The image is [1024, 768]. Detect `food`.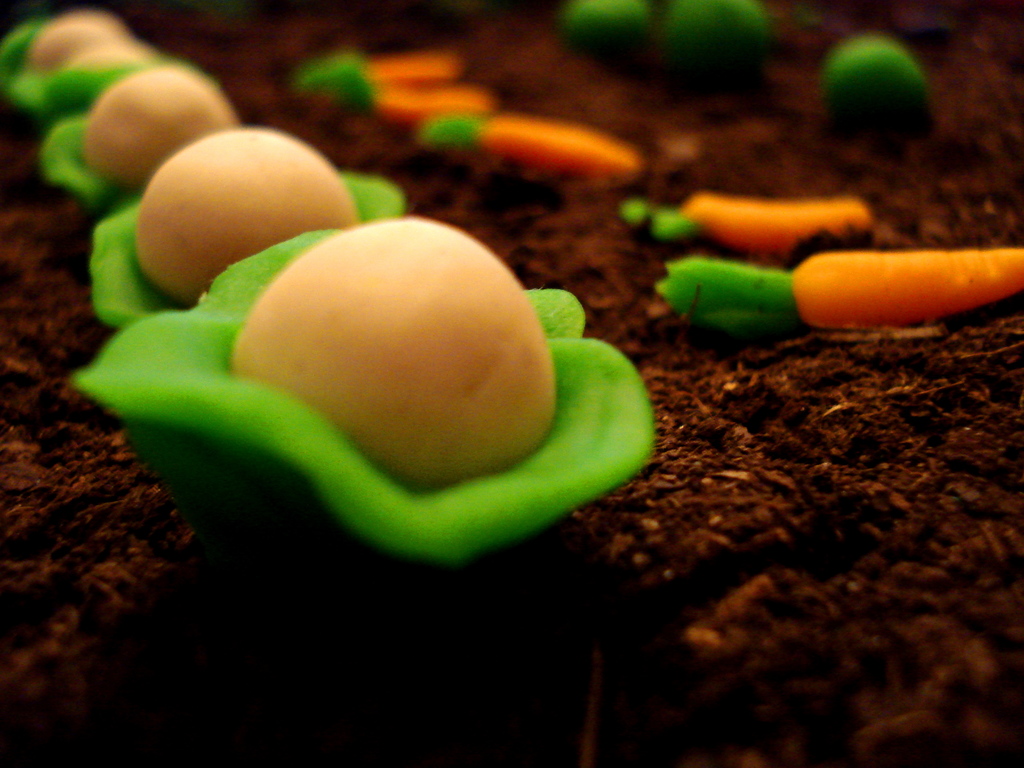
Detection: box(90, 126, 407, 333).
